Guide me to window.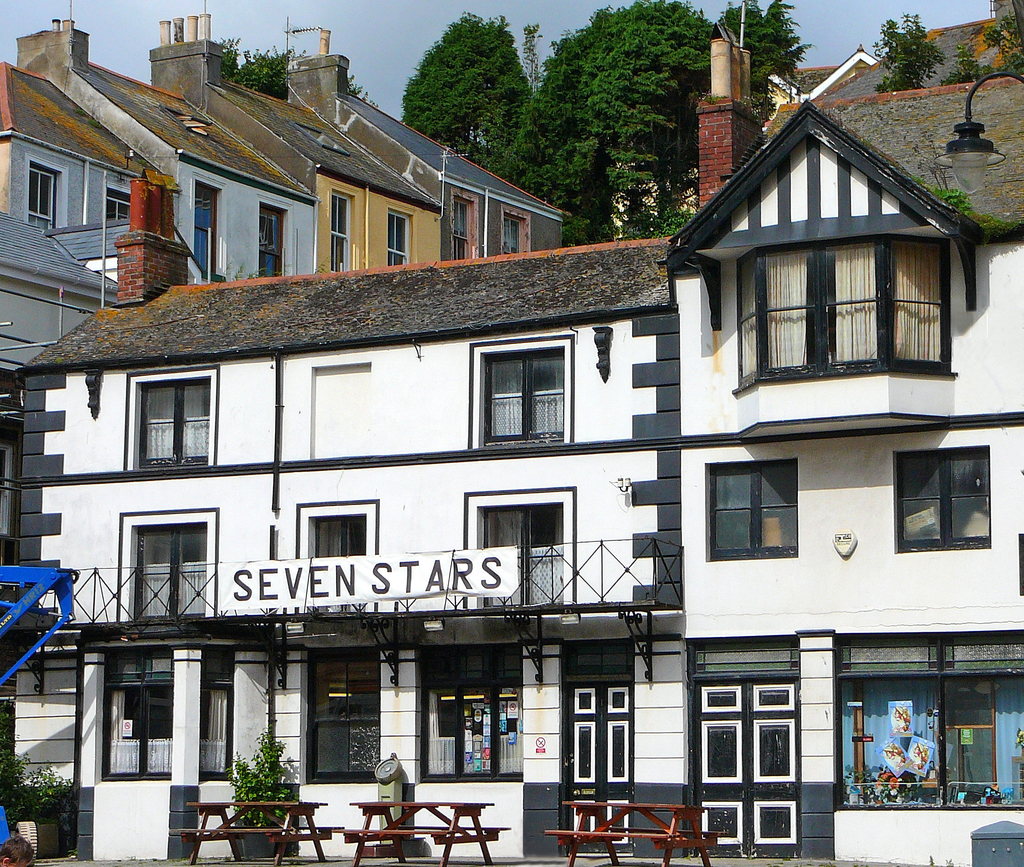
Guidance: <box>256,206,292,276</box>.
